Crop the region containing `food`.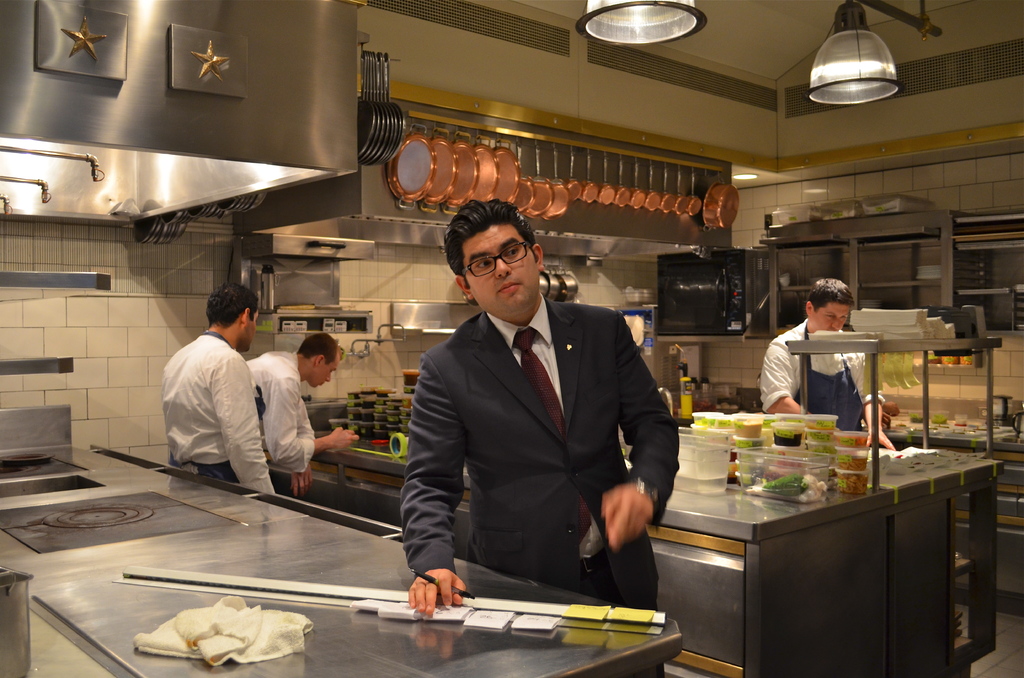
Crop region: {"x1": 806, "y1": 419, "x2": 834, "y2": 428}.
